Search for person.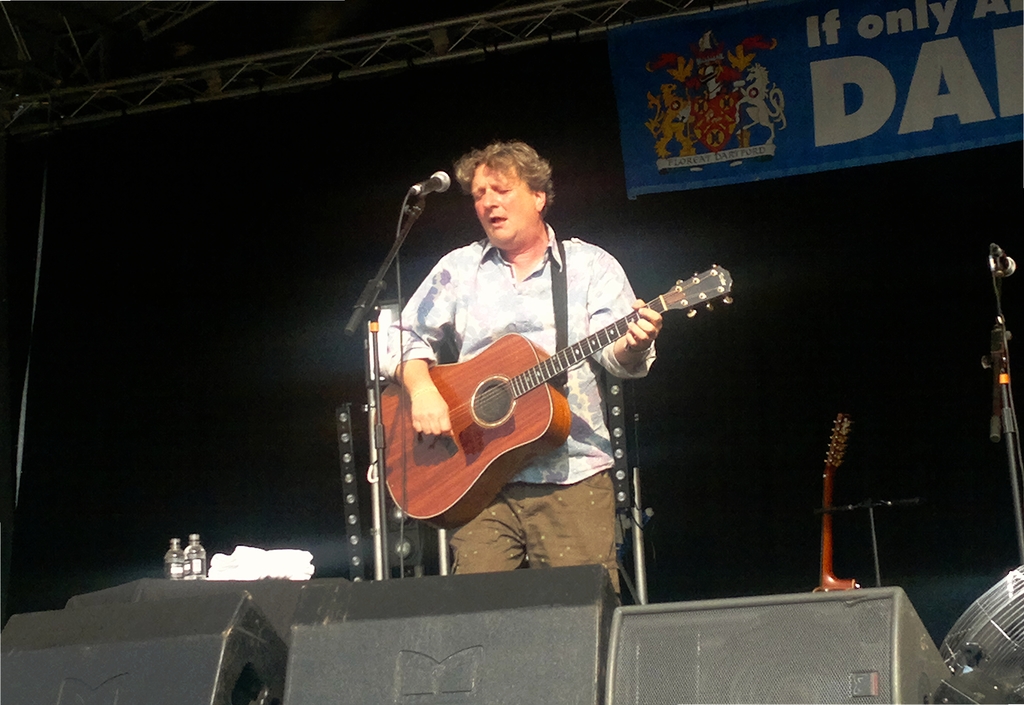
Found at bbox=(371, 143, 661, 604).
